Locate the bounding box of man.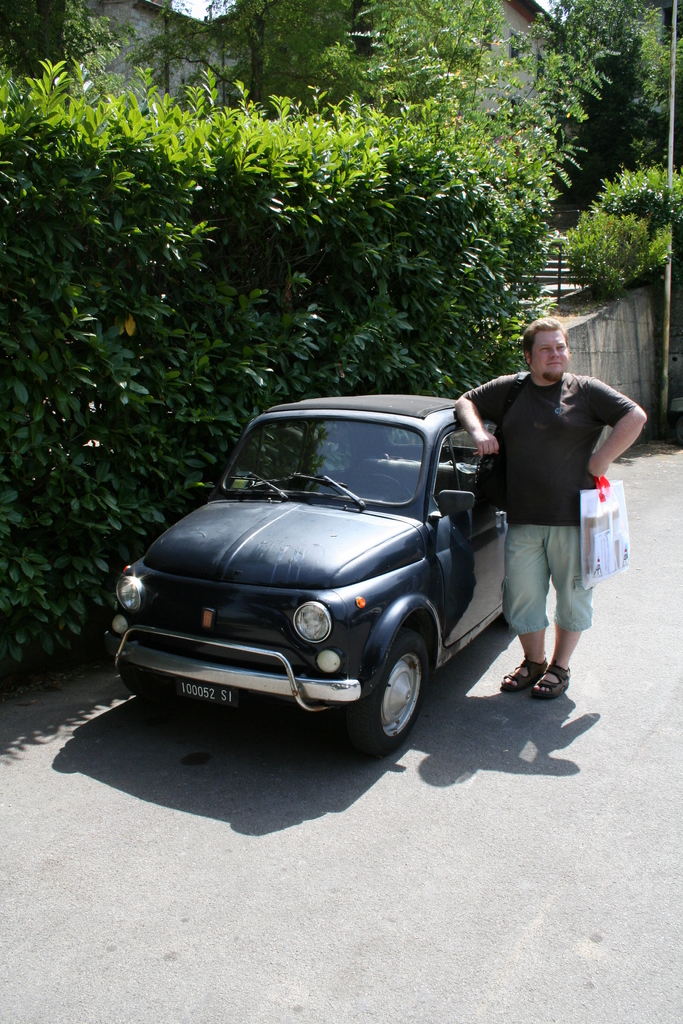
Bounding box: box(469, 323, 641, 708).
